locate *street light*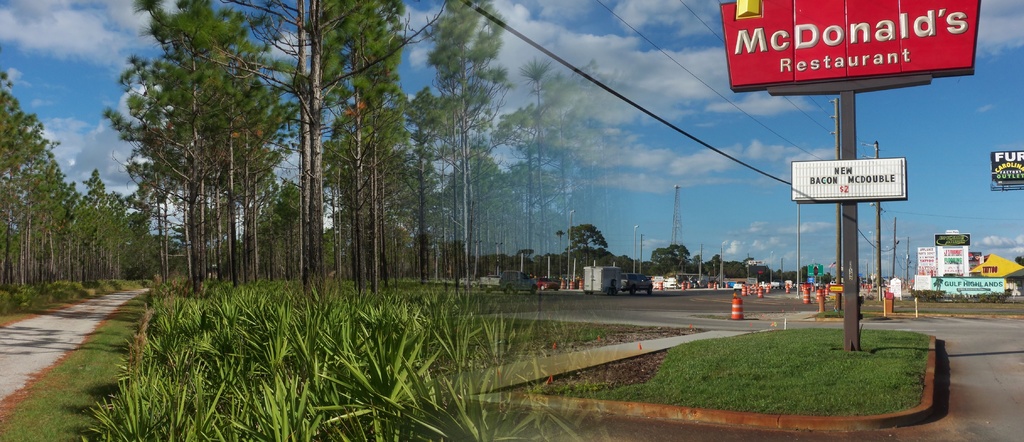
(810, 257, 815, 287)
